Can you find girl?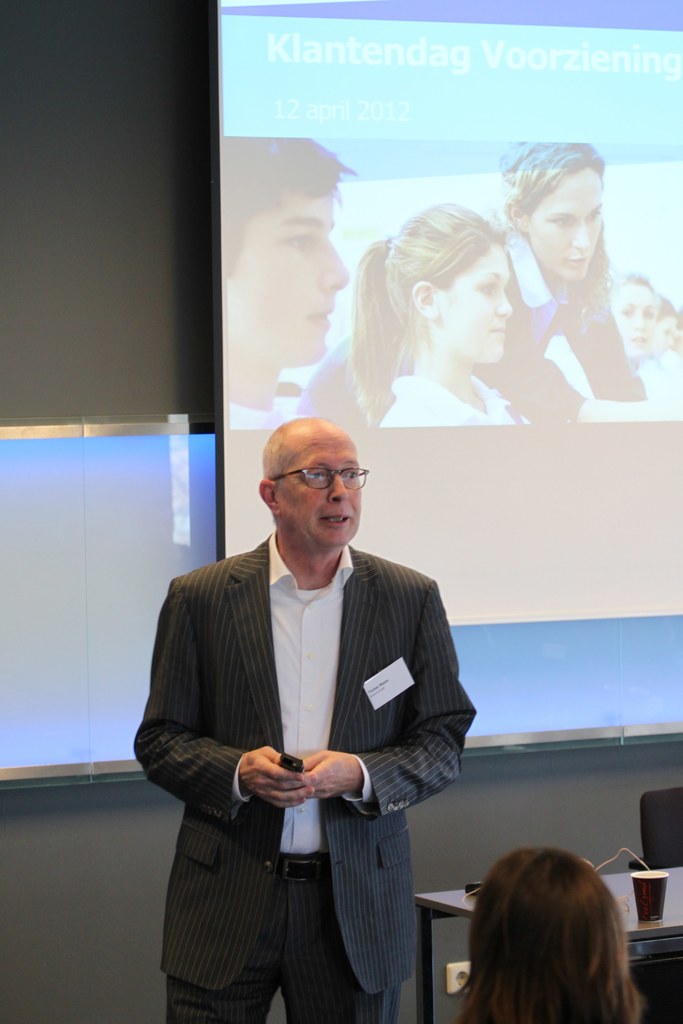
Yes, bounding box: l=350, t=204, r=520, b=430.
